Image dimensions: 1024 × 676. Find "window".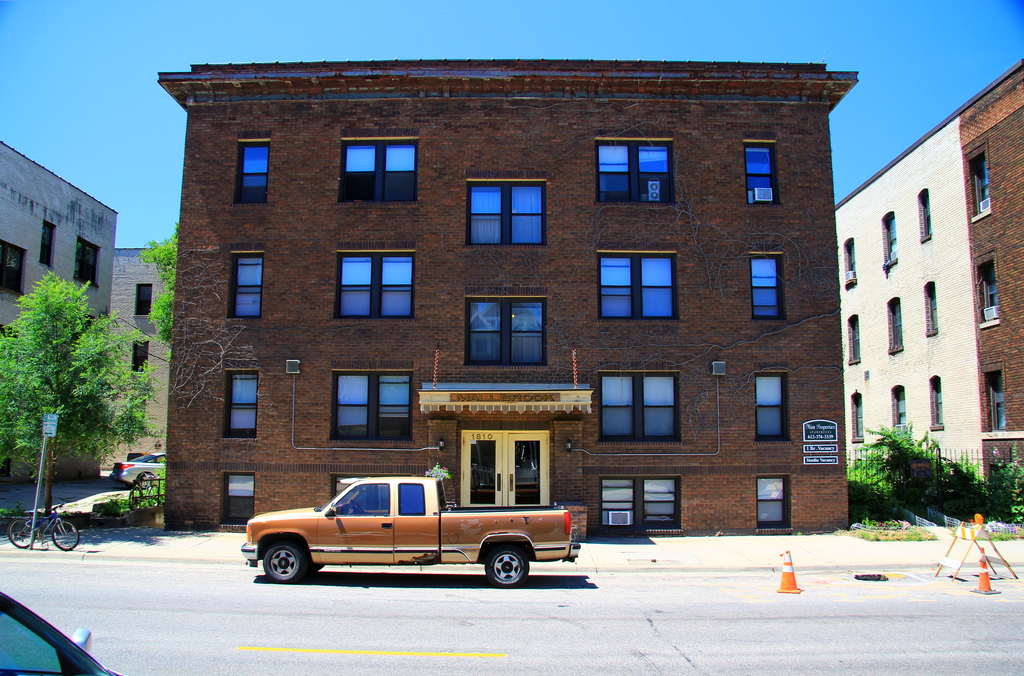
BBox(595, 247, 678, 323).
